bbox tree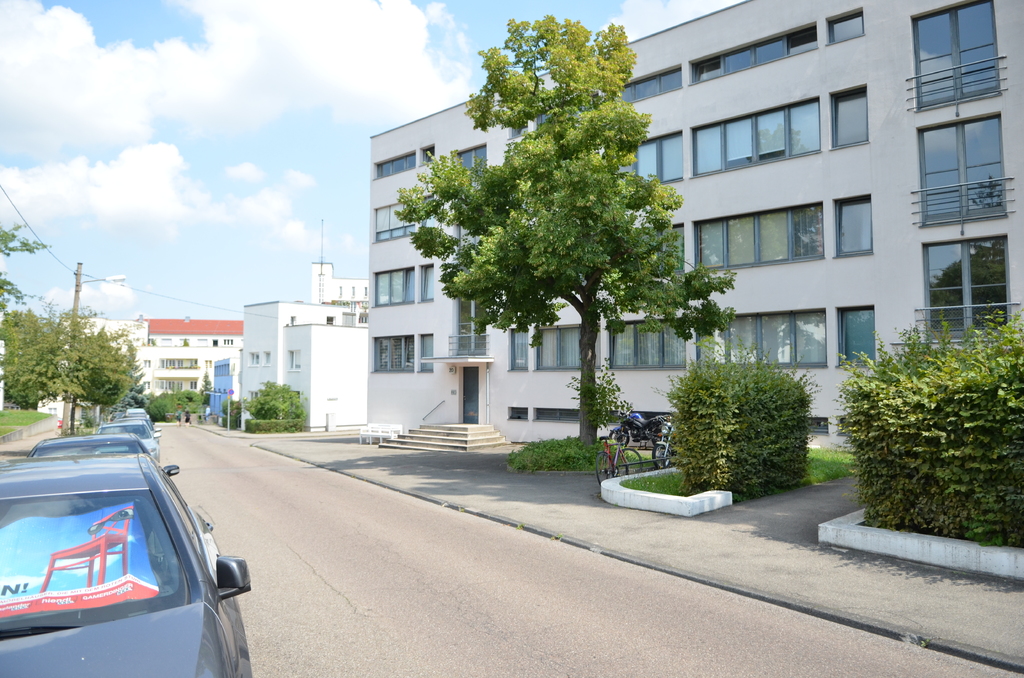
x1=140 y1=375 x2=217 y2=424
